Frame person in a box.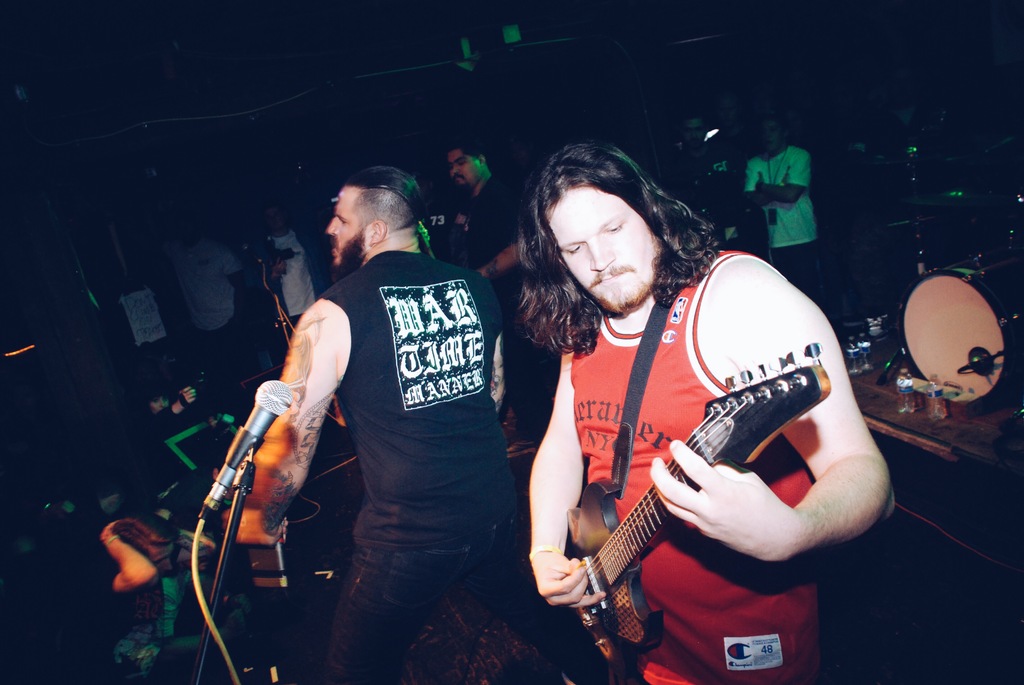
left=442, top=136, right=584, bottom=442.
